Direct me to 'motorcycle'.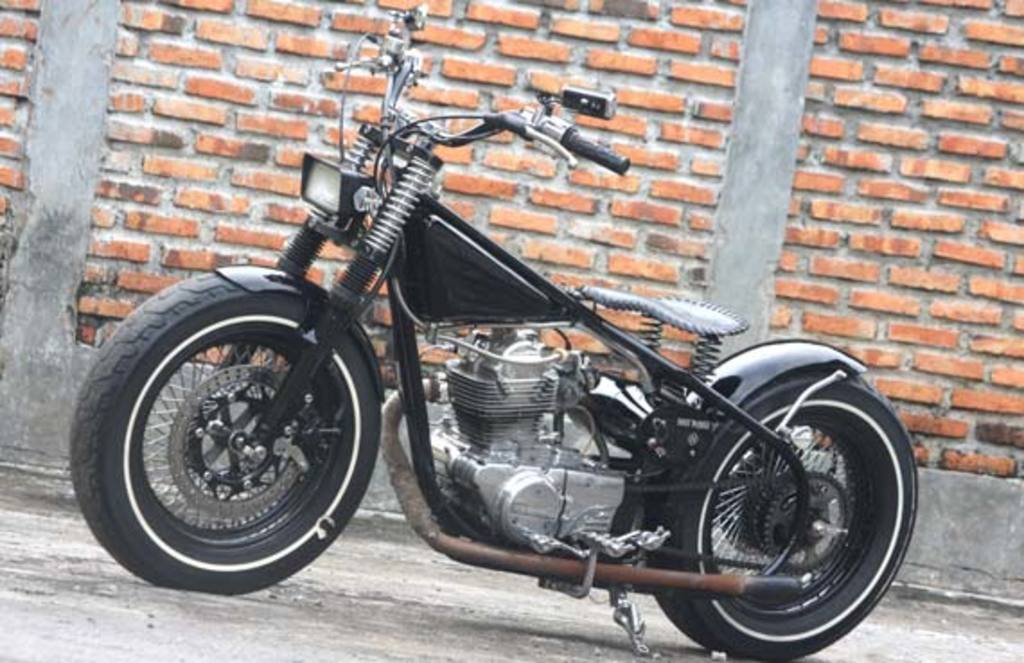
Direction: pyautogui.locateOnScreen(79, 40, 931, 661).
